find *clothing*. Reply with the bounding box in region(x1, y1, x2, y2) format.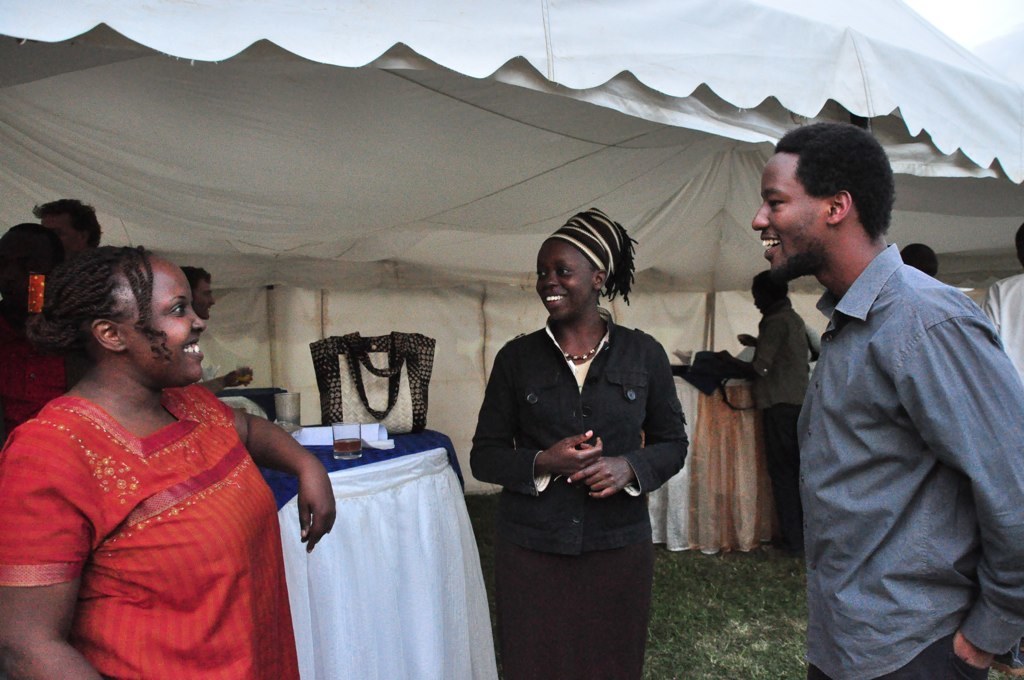
region(752, 297, 805, 553).
